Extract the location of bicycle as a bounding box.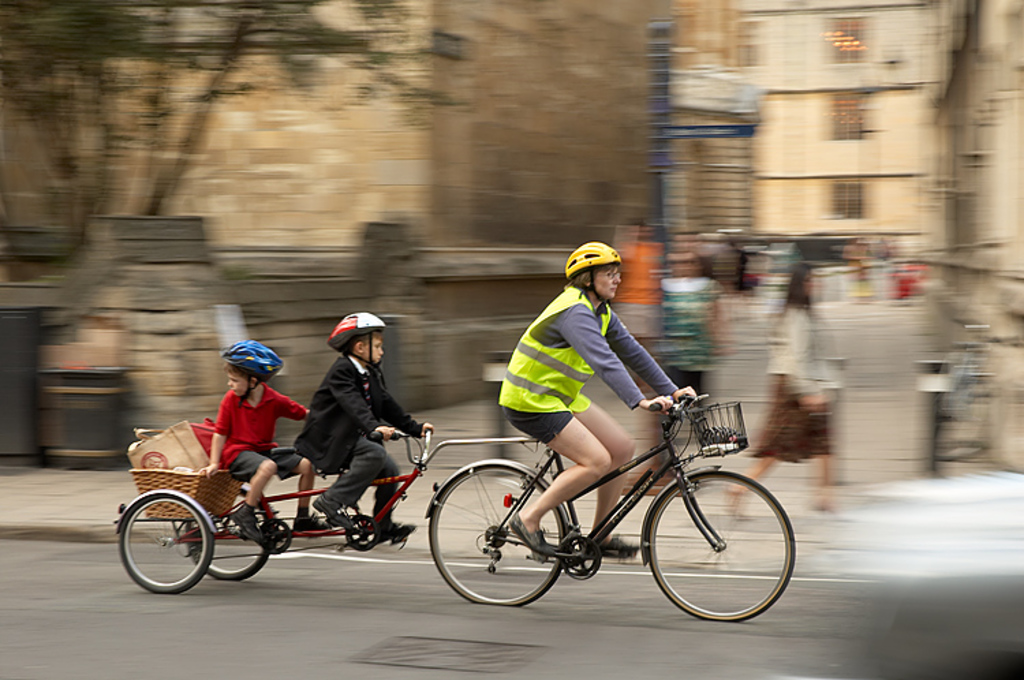
bbox(407, 392, 800, 627).
